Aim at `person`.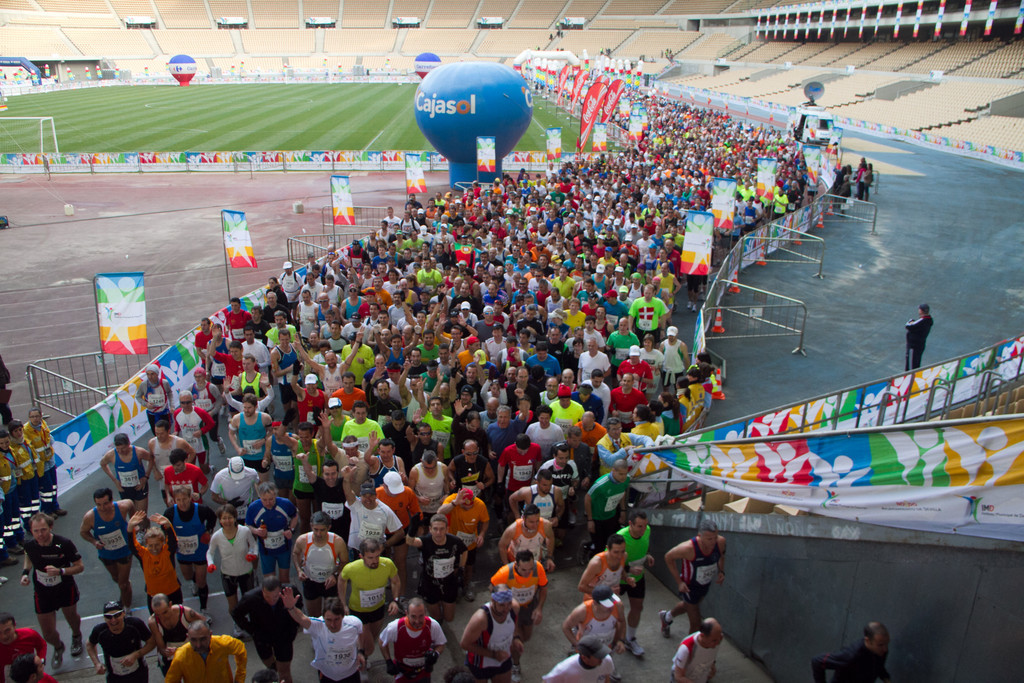
Aimed at <box>481,545,552,671</box>.
